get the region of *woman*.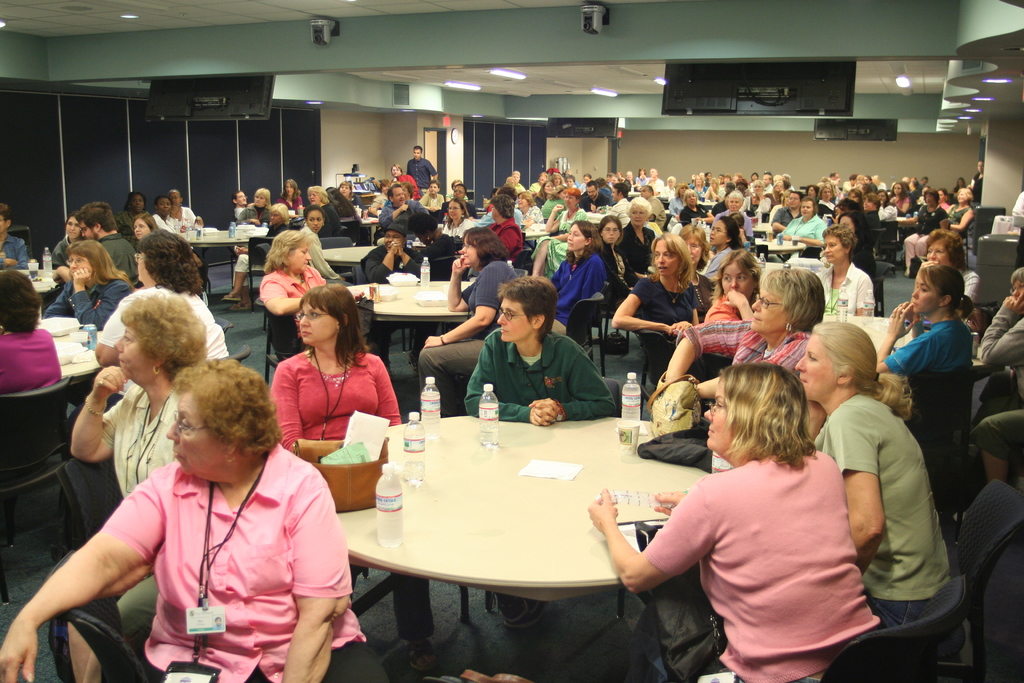
rect(976, 158, 981, 200).
